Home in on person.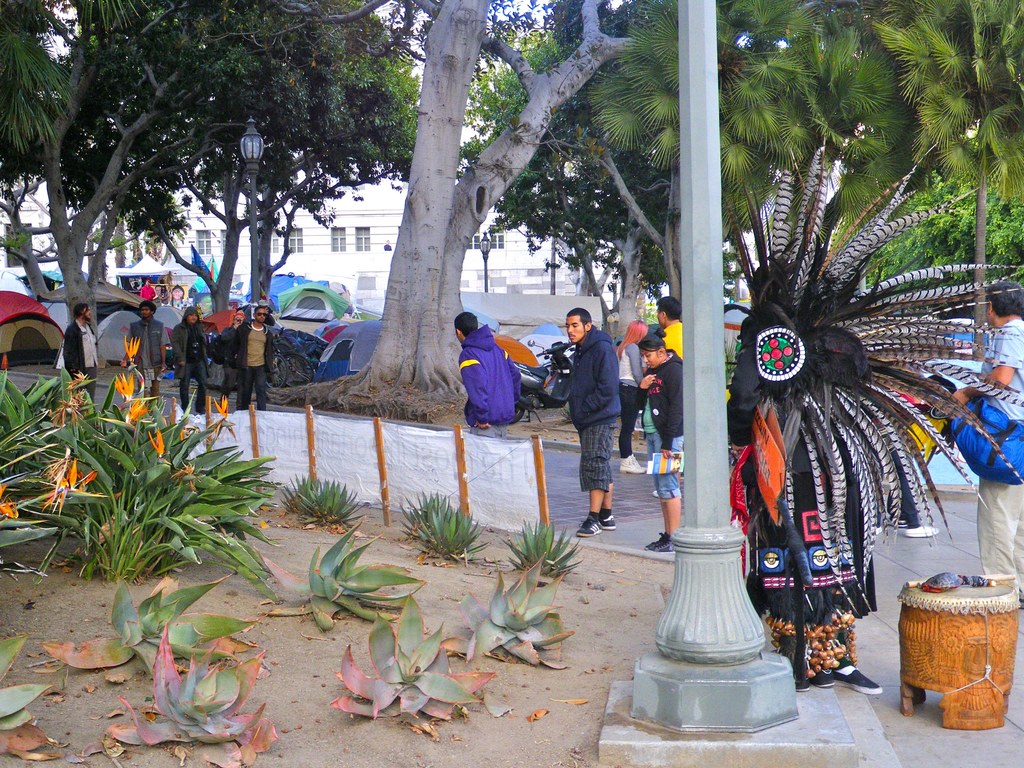
Homed in at l=571, t=297, r=620, b=531.
